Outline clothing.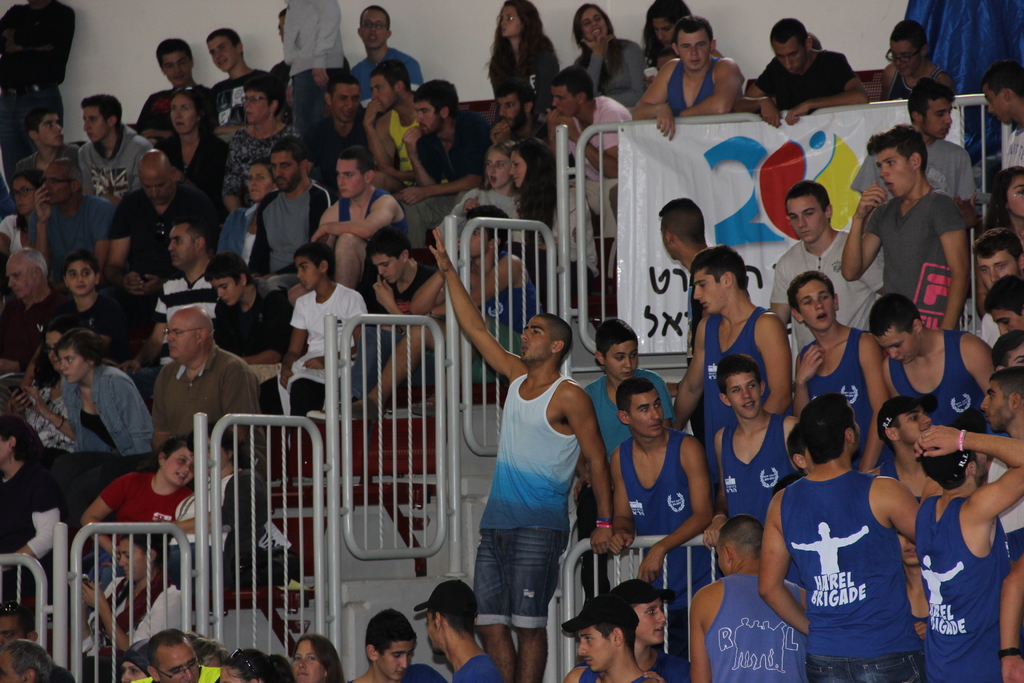
Outline: [915, 482, 1016, 682].
